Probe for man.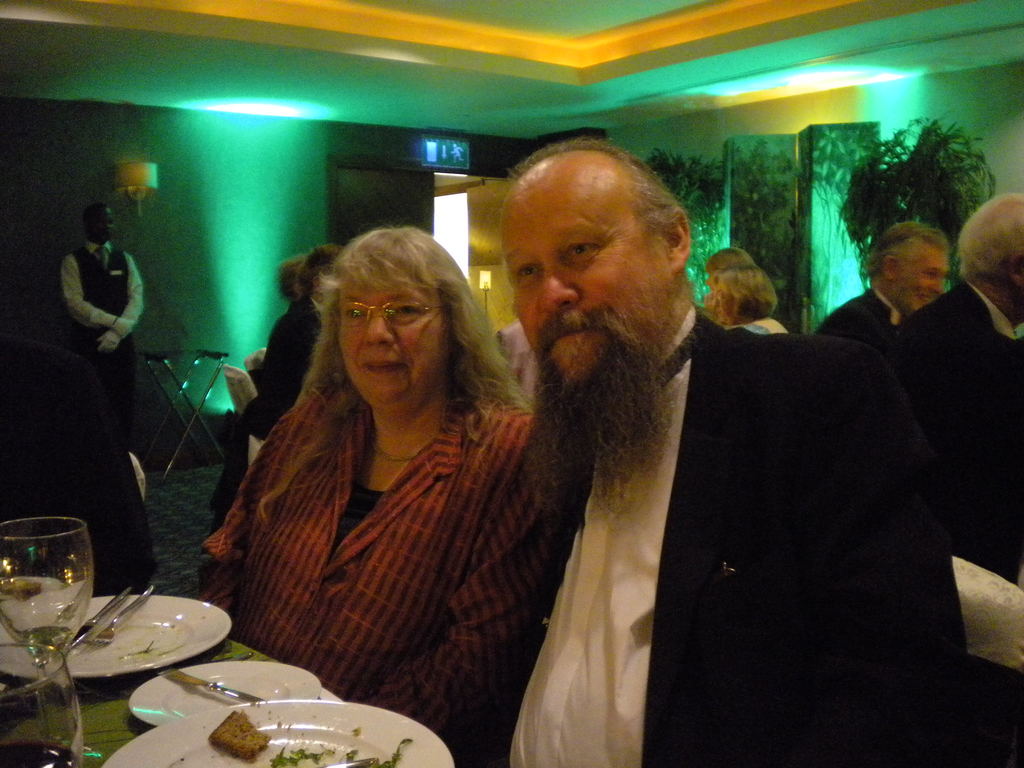
Probe result: crop(813, 222, 945, 339).
